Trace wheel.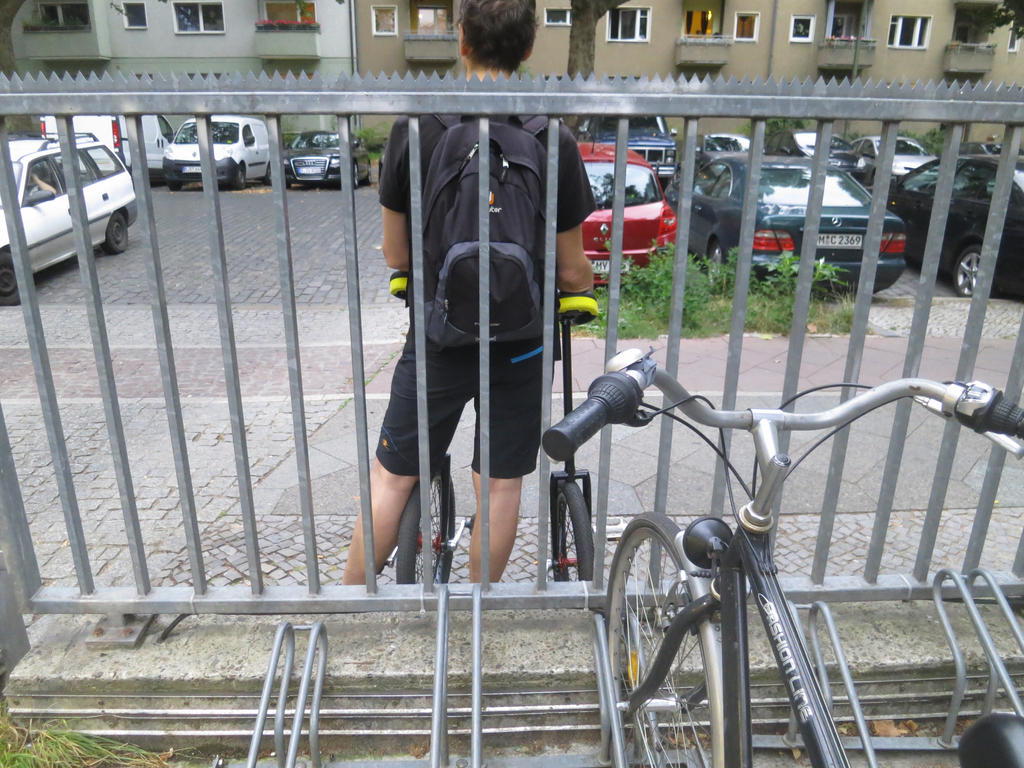
Traced to box=[549, 481, 600, 585].
